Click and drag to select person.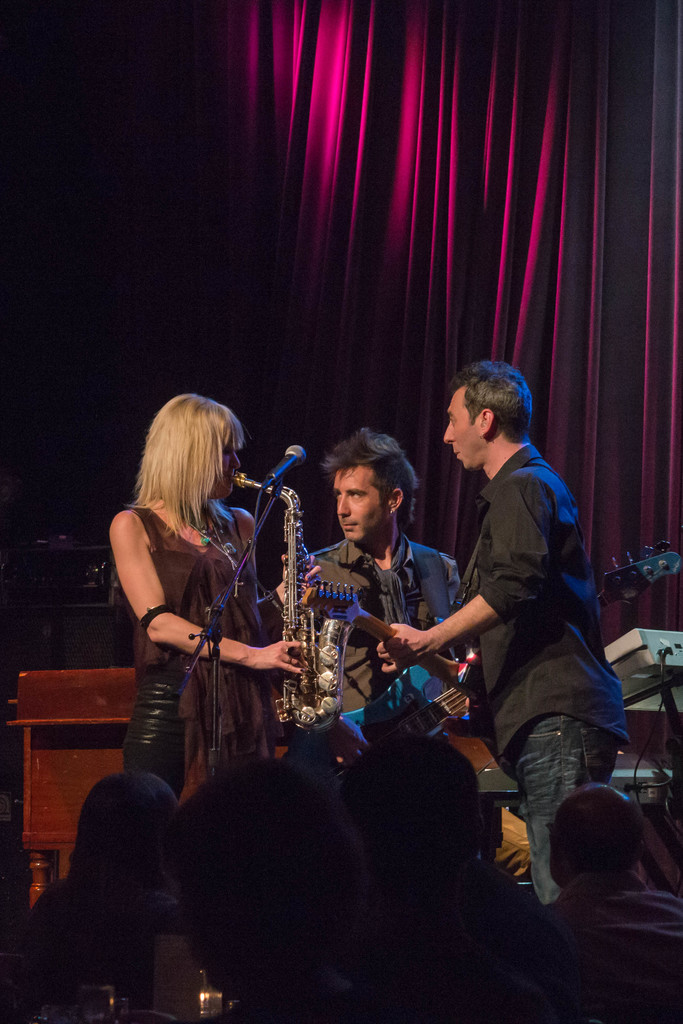
Selection: (x1=374, y1=359, x2=623, y2=908).
